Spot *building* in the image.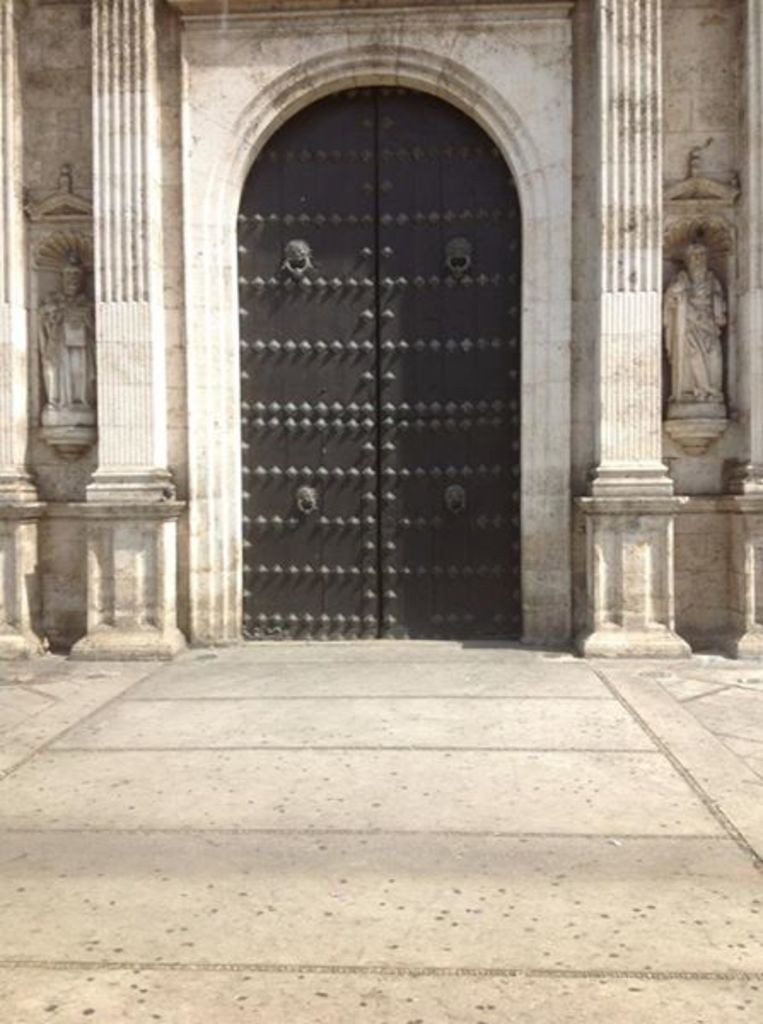
*building* found at [0, 0, 761, 638].
